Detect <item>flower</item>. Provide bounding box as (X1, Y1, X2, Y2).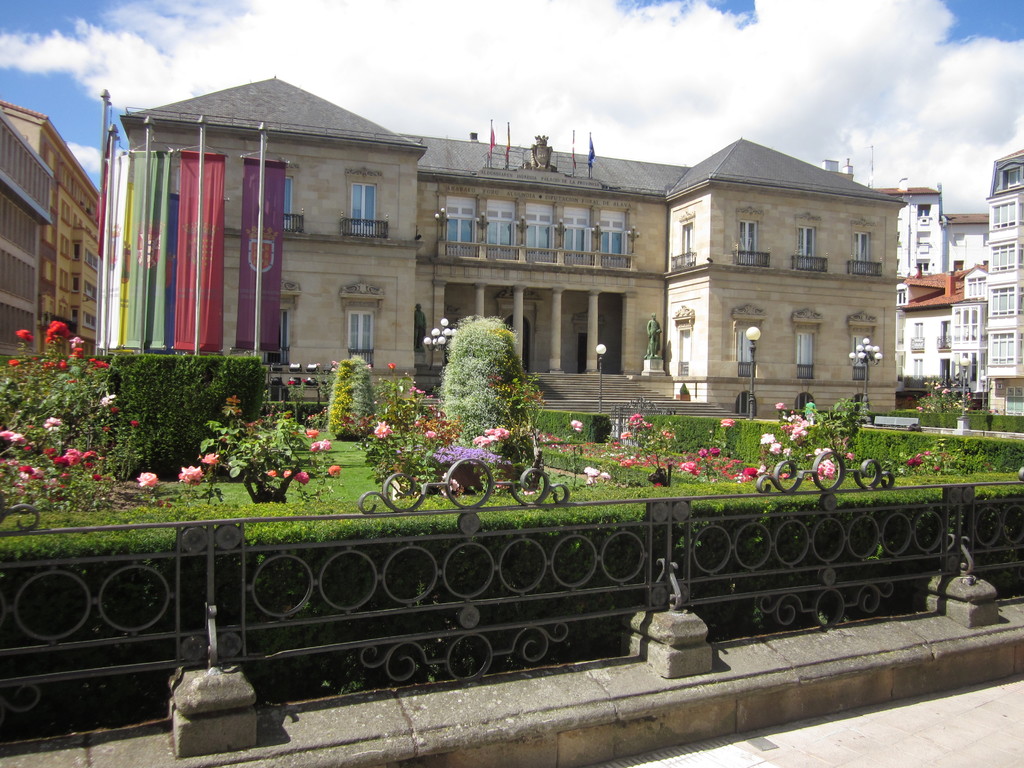
(95, 360, 109, 369).
